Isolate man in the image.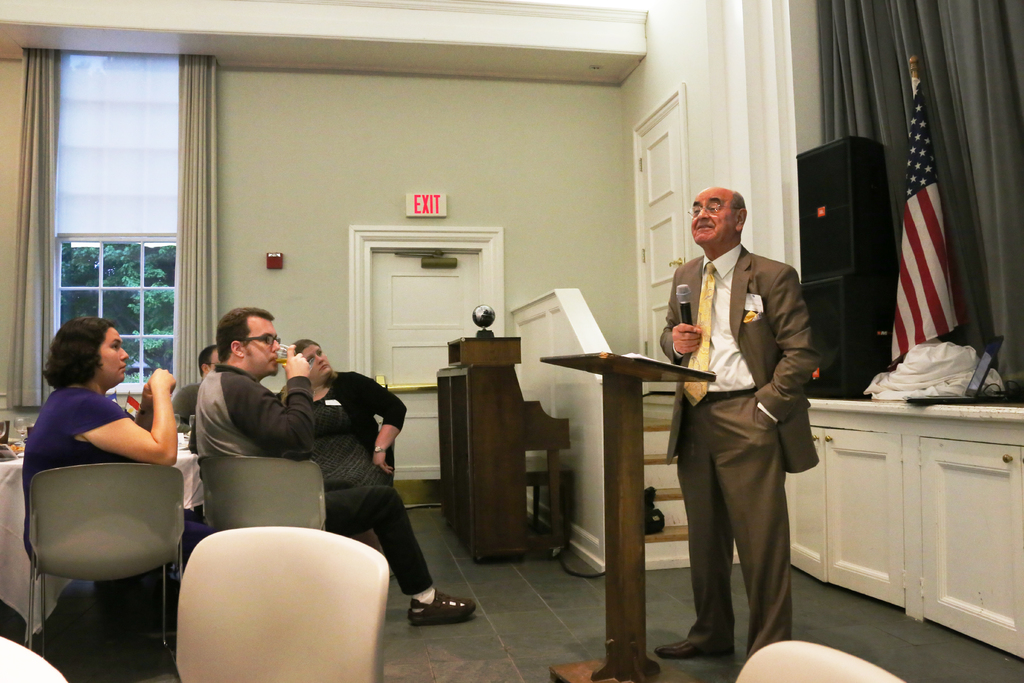
Isolated region: left=660, top=172, right=829, bottom=659.
